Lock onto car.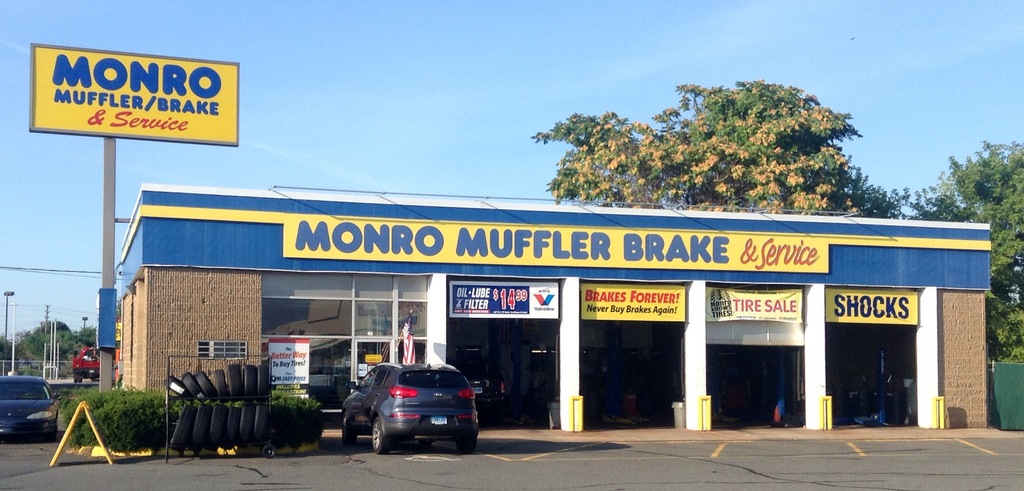
Locked: pyautogui.locateOnScreen(342, 355, 478, 458).
